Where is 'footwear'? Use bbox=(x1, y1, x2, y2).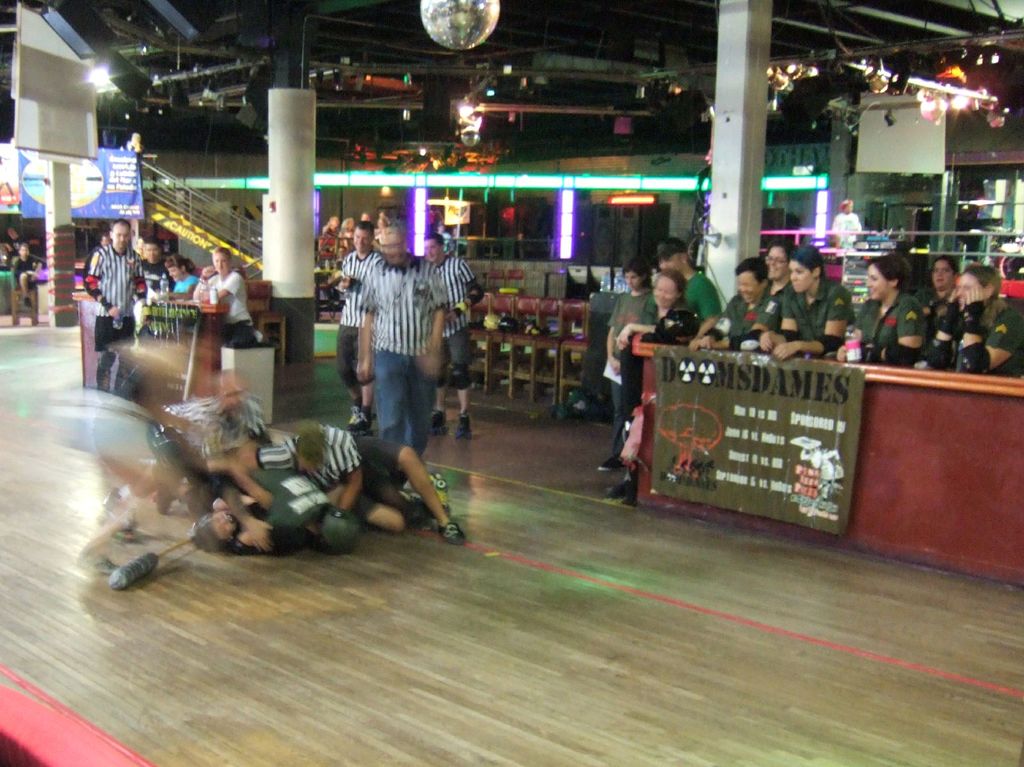
bbox=(610, 478, 627, 496).
